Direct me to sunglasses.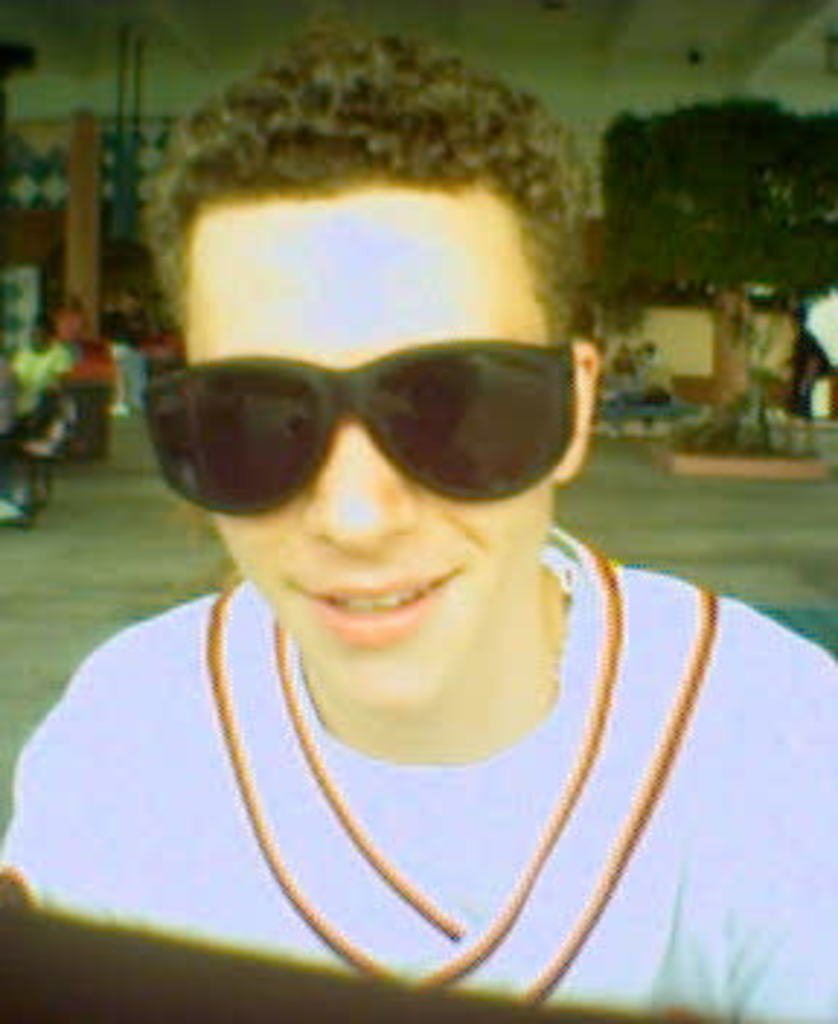
Direction: [160,332,570,518].
